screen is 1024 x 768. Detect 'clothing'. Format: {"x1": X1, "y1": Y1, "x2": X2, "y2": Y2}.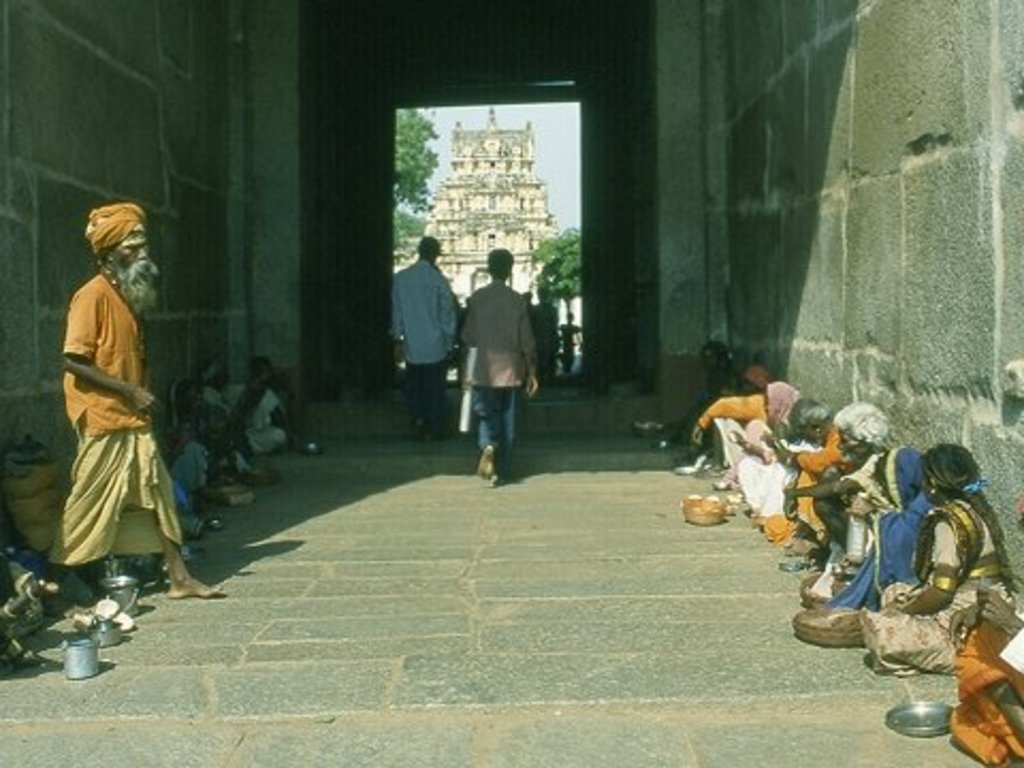
{"x1": 523, "y1": 286, "x2": 565, "y2": 378}.
